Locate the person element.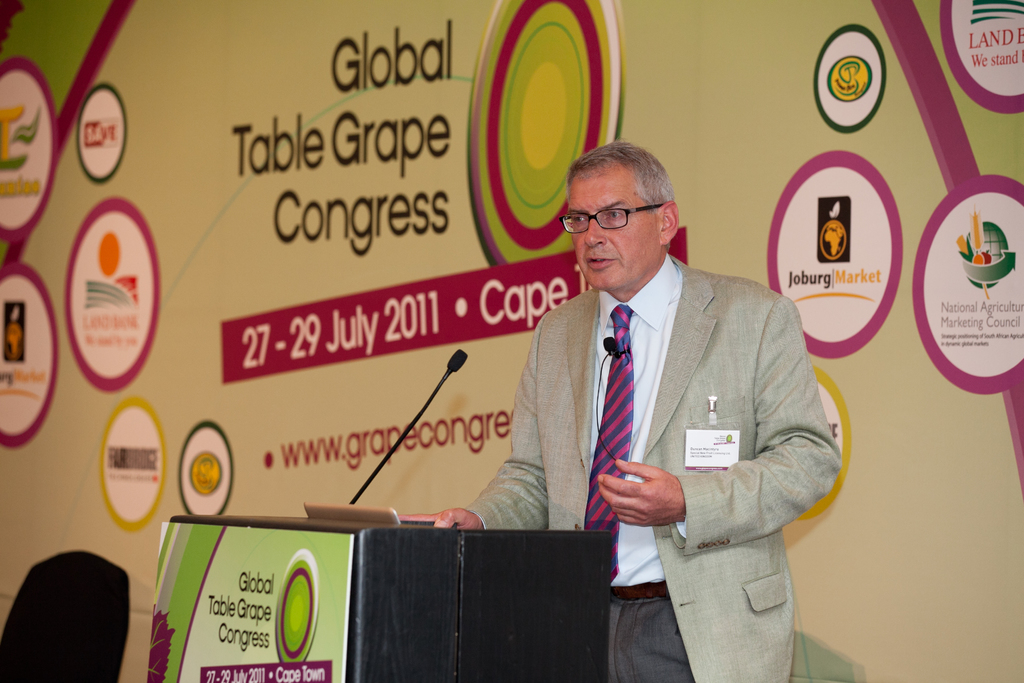
Element bbox: [left=432, top=147, right=847, bottom=682].
